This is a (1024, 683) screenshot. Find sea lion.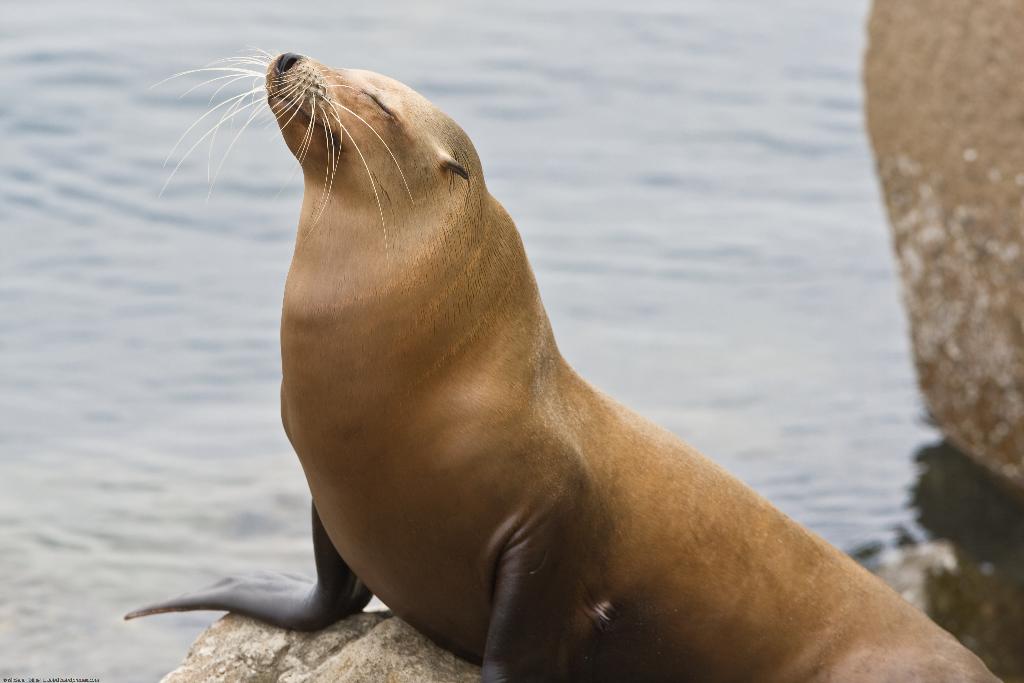
Bounding box: {"x1": 122, "y1": 45, "x2": 1007, "y2": 682}.
